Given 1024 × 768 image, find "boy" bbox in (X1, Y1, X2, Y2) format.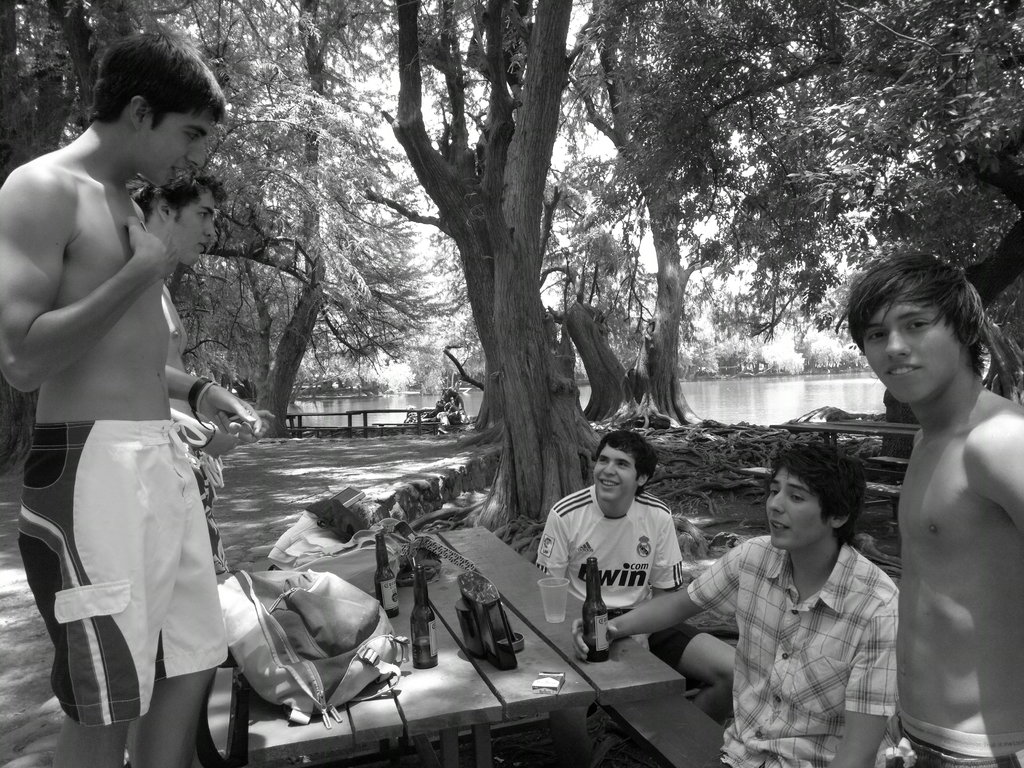
(851, 240, 1023, 737).
